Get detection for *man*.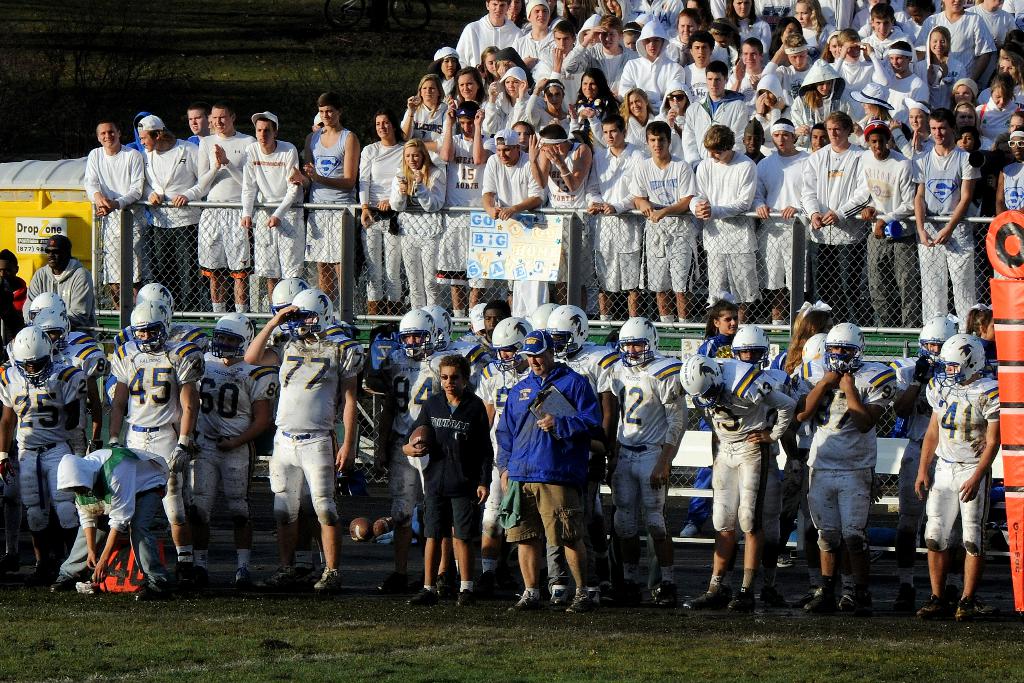
Detection: left=12, top=234, right=103, bottom=369.
